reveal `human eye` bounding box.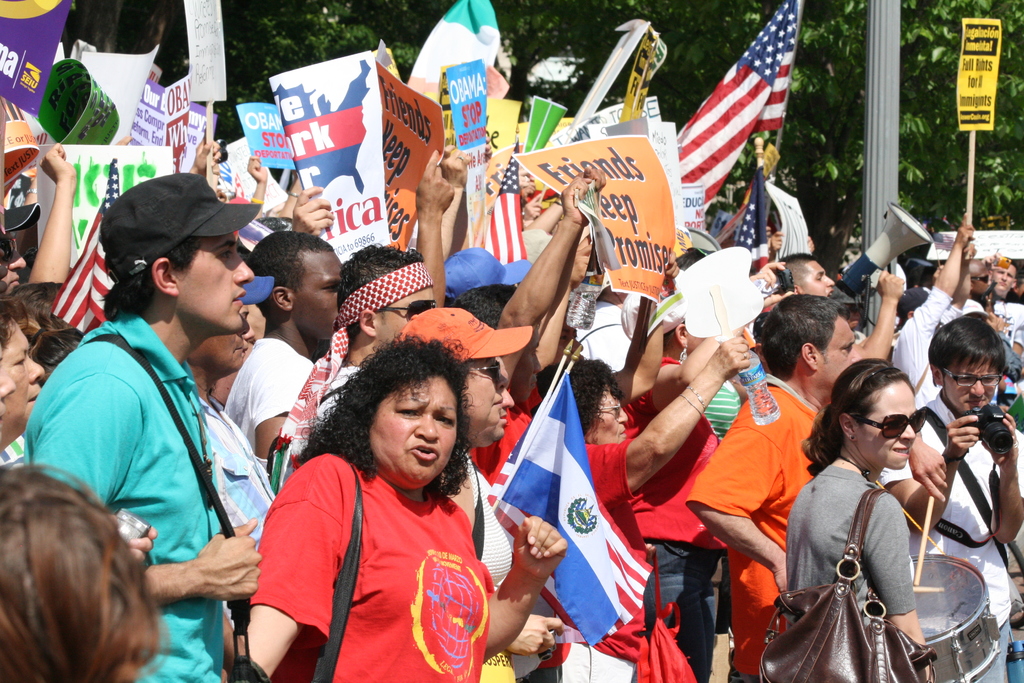
Revealed: (394,404,424,422).
